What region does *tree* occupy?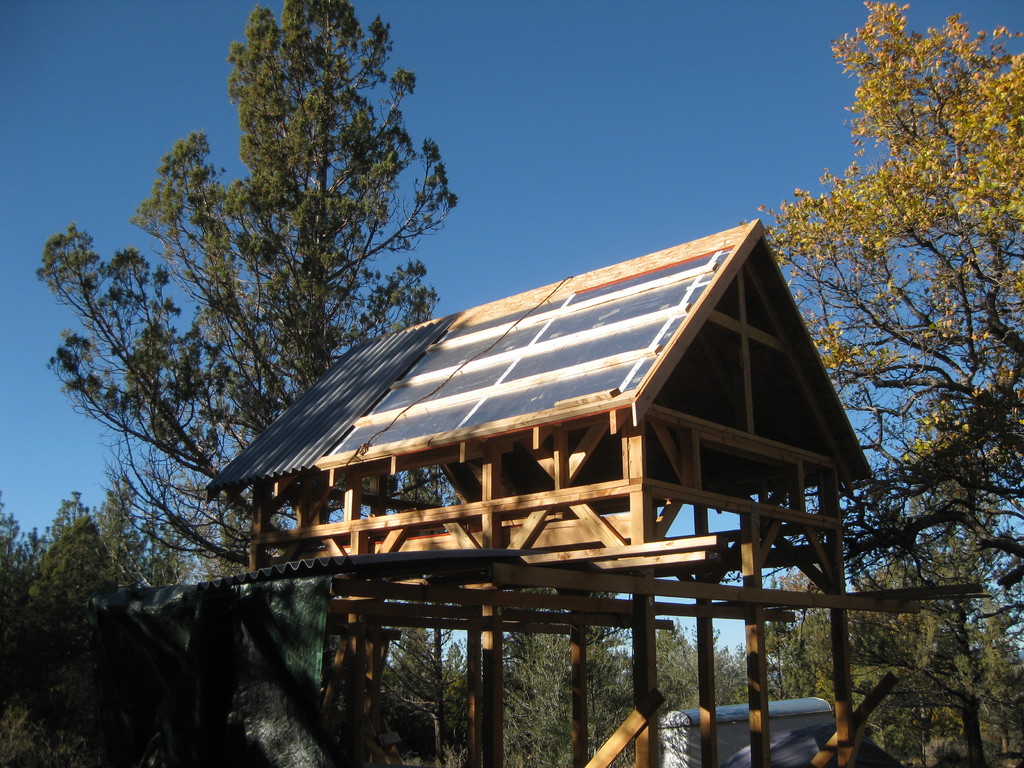
box=[354, 573, 476, 765].
